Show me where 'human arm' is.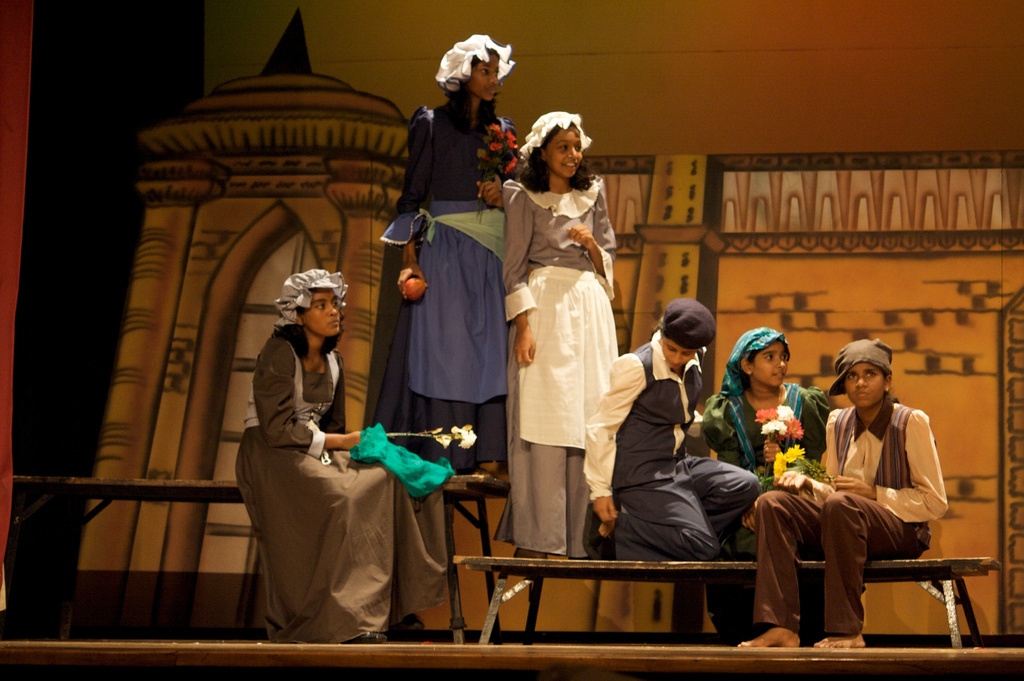
'human arm' is at left=584, top=346, right=647, bottom=538.
